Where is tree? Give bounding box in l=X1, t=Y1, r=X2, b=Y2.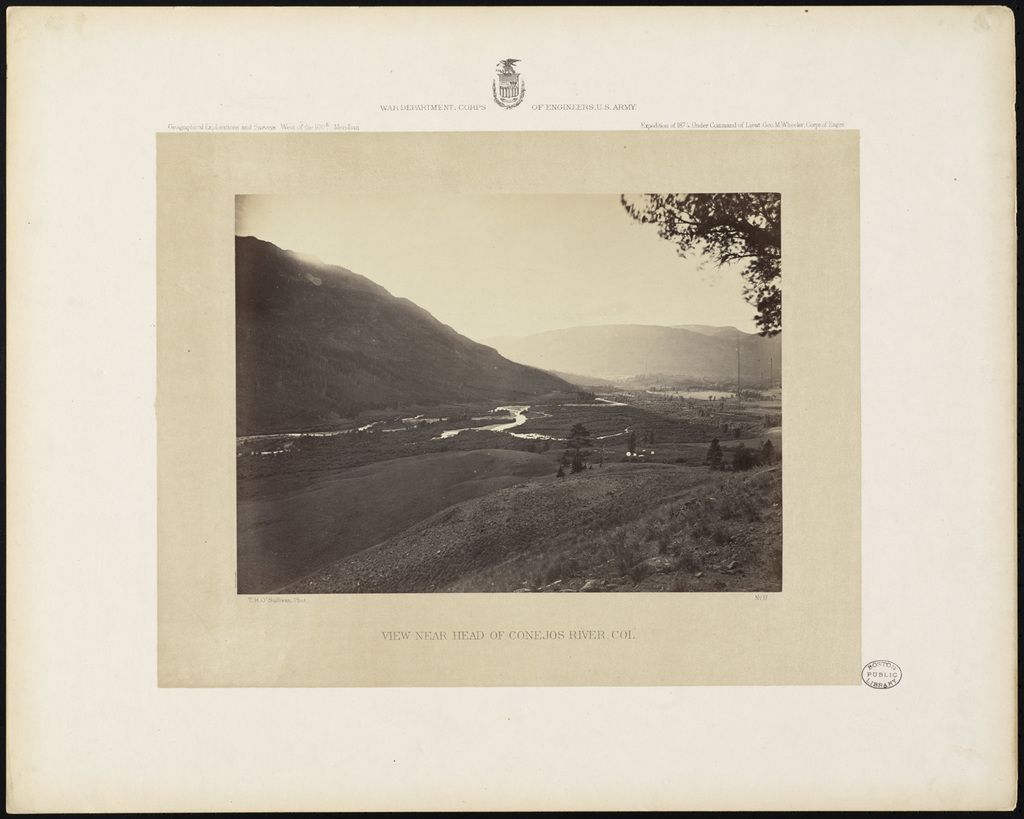
l=558, t=465, r=565, b=483.
